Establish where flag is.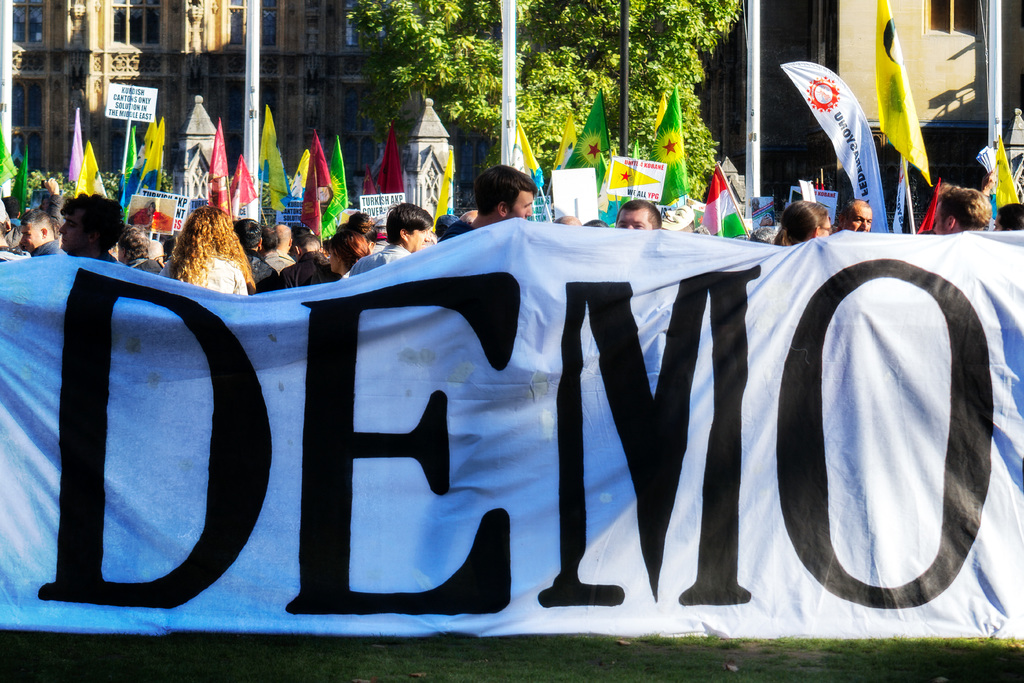
Established at [x1=309, y1=140, x2=338, y2=202].
